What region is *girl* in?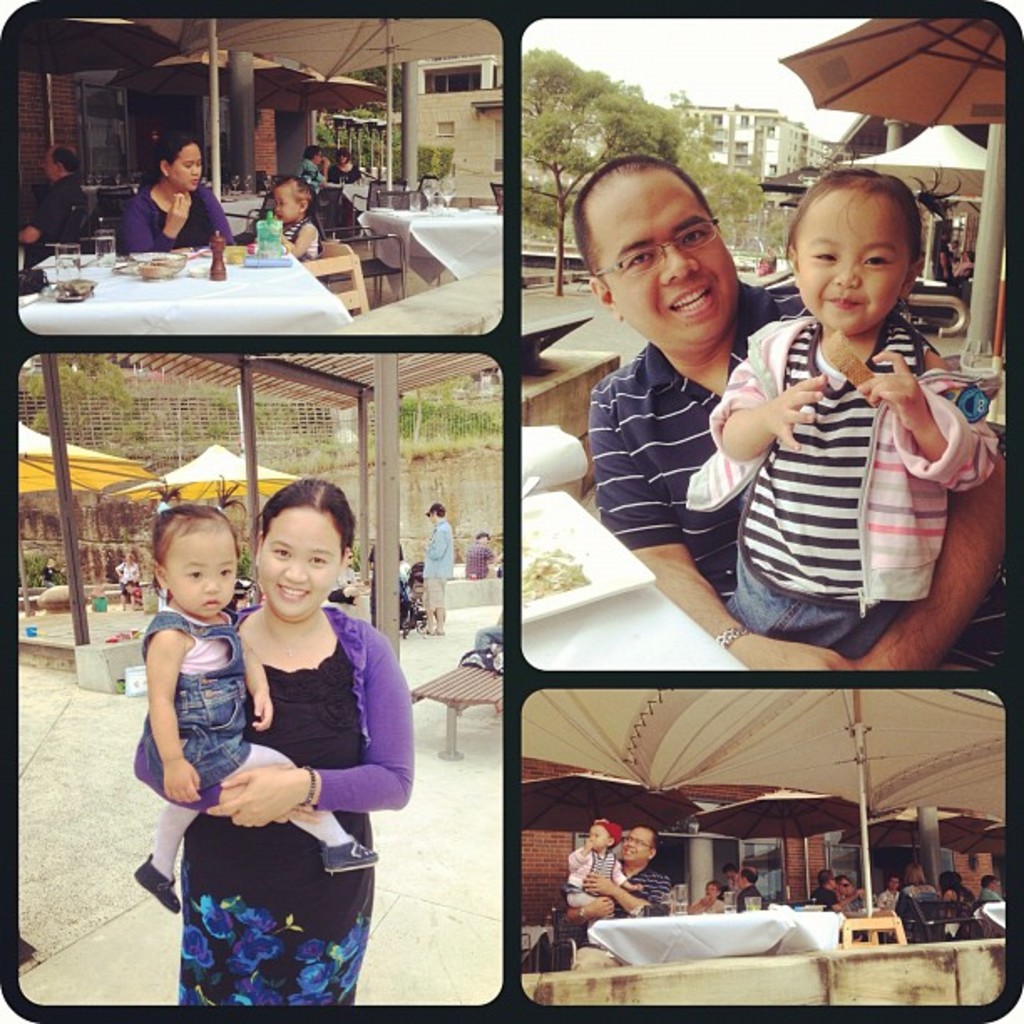
[562, 818, 639, 922].
